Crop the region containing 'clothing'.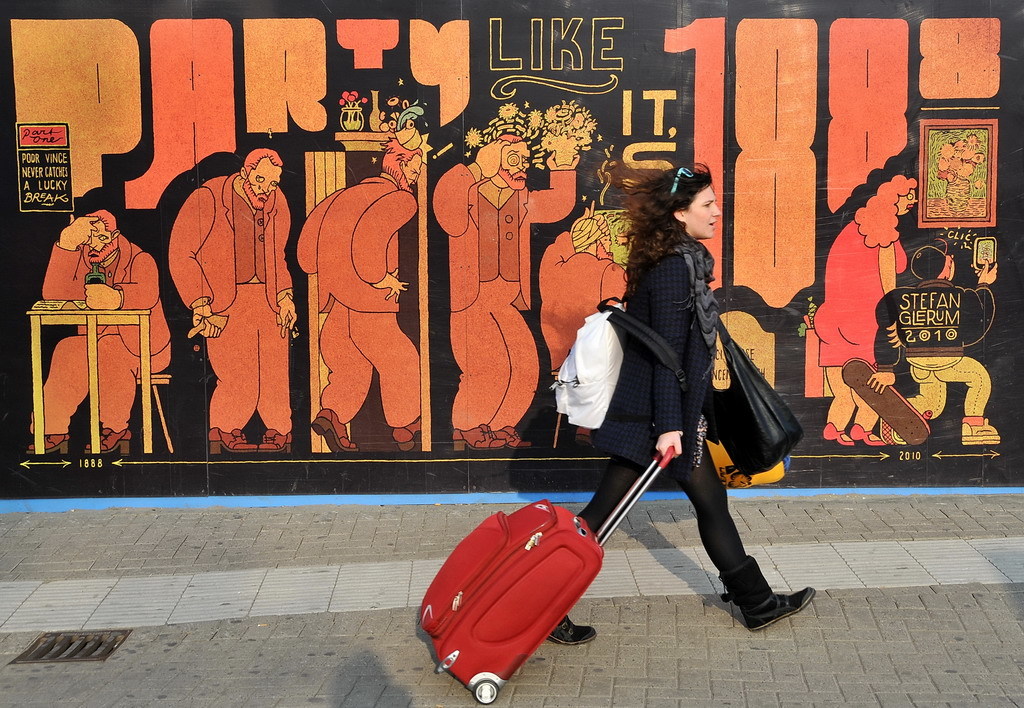
Crop region: <bbox>44, 204, 160, 438</bbox>.
